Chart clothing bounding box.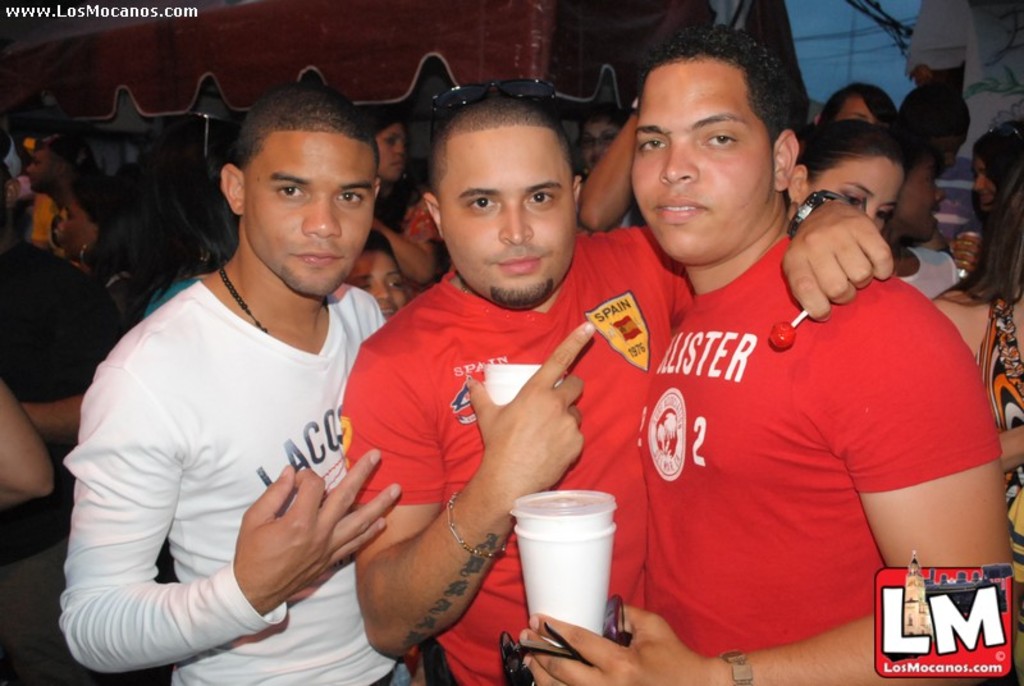
Charted: 4:191:64:260.
